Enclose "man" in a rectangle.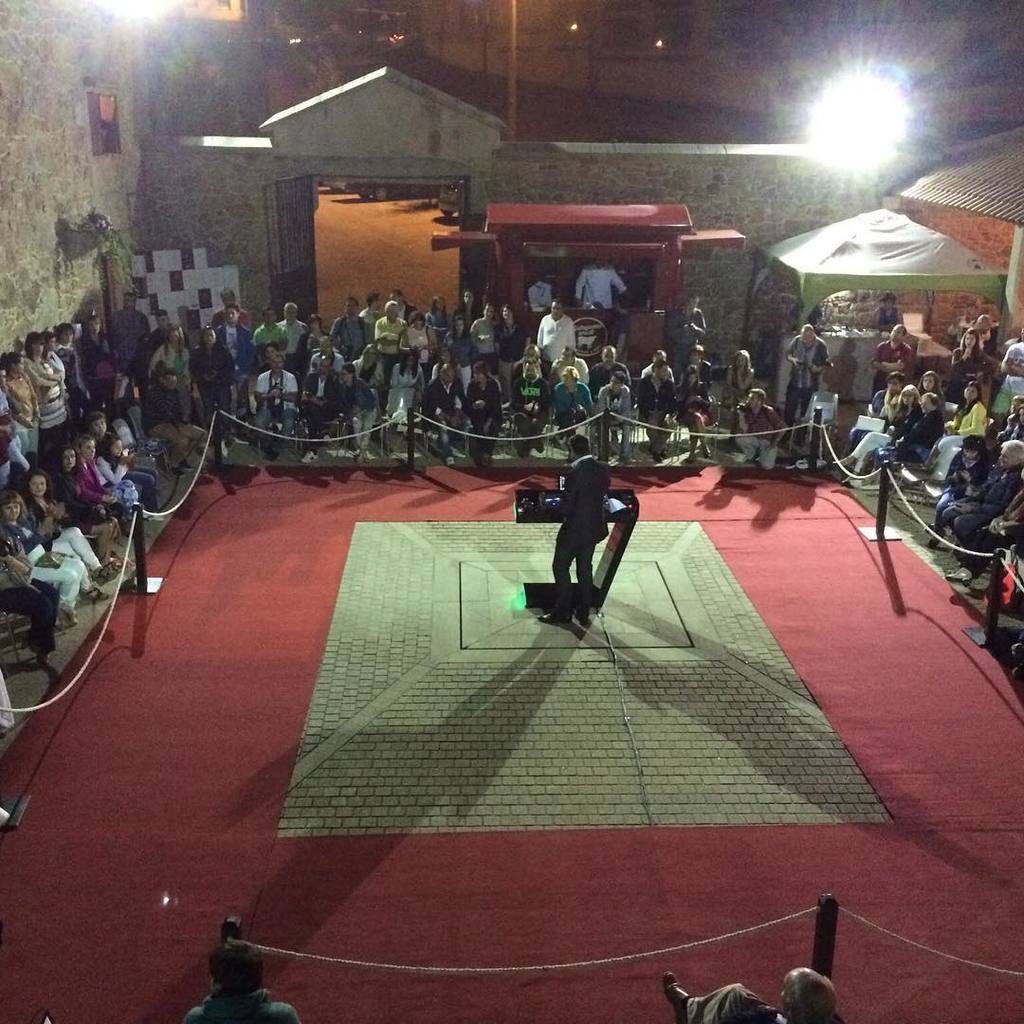
329:299:370:358.
